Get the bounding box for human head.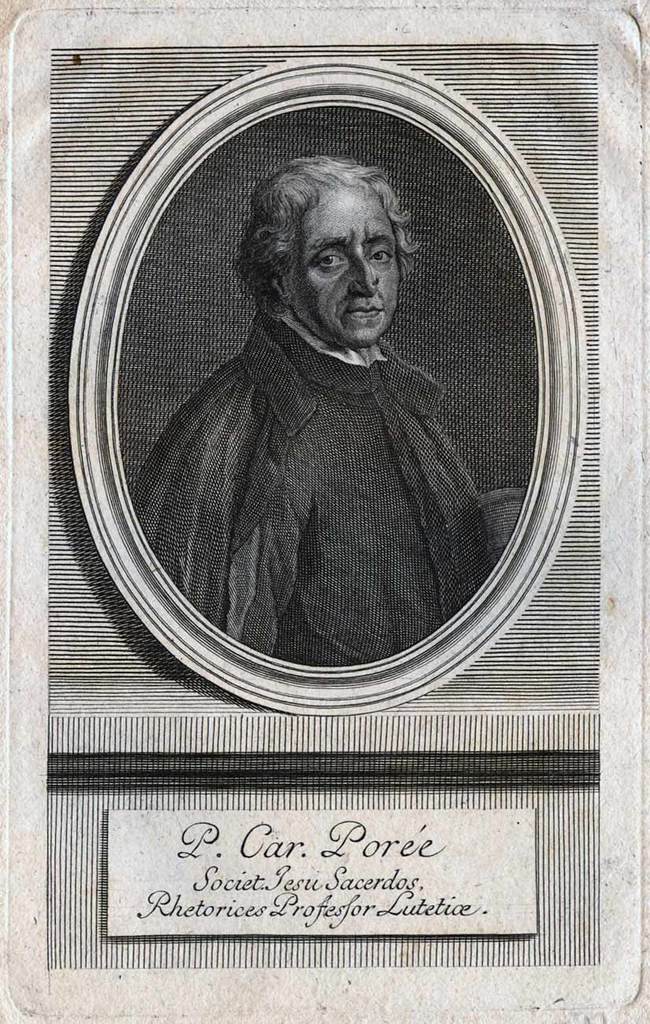
region(258, 147, 411, 339).
